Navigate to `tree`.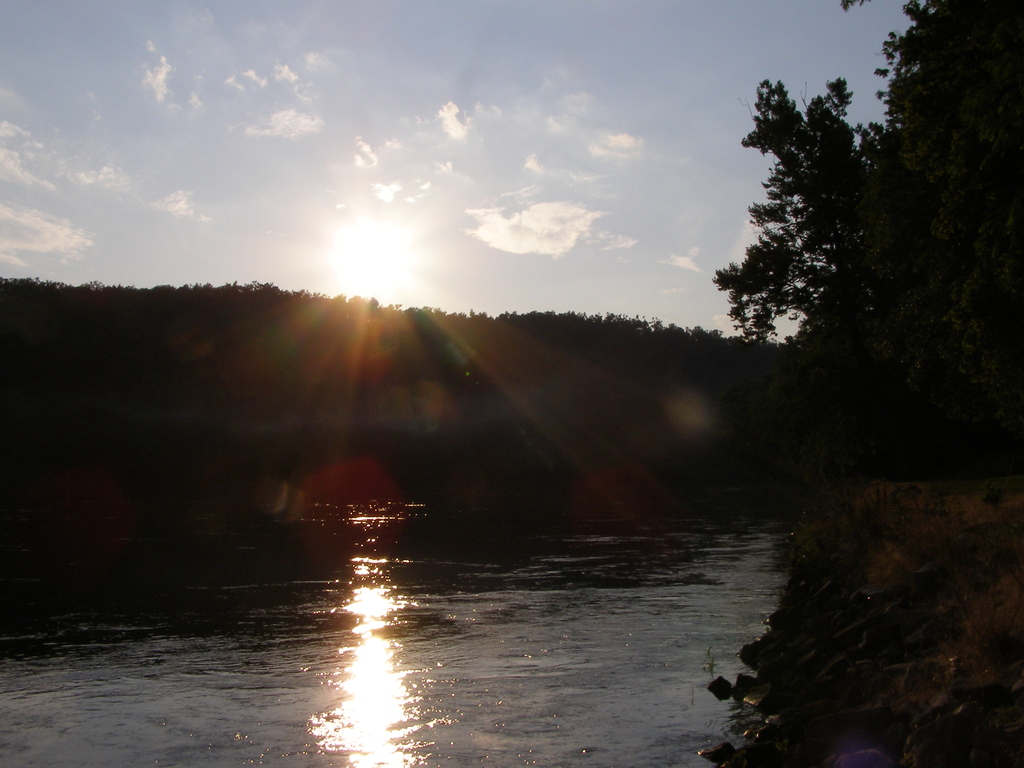
Navigation target: x1=701, y1=0, x2=1023, y2=509.
